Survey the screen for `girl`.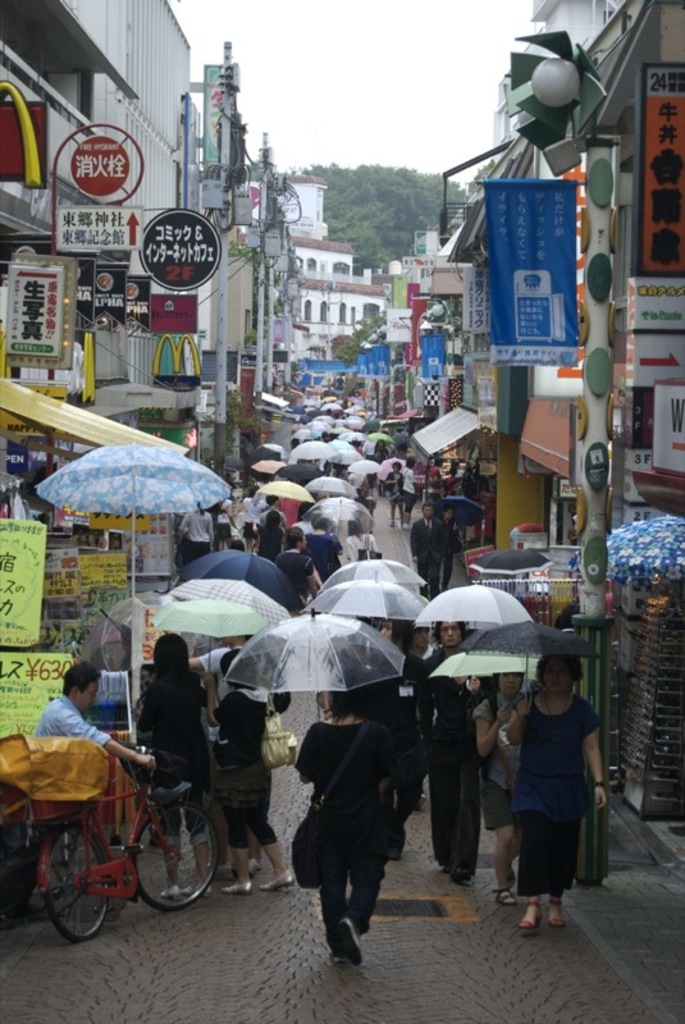
Survey found: 137 634 214 902.
